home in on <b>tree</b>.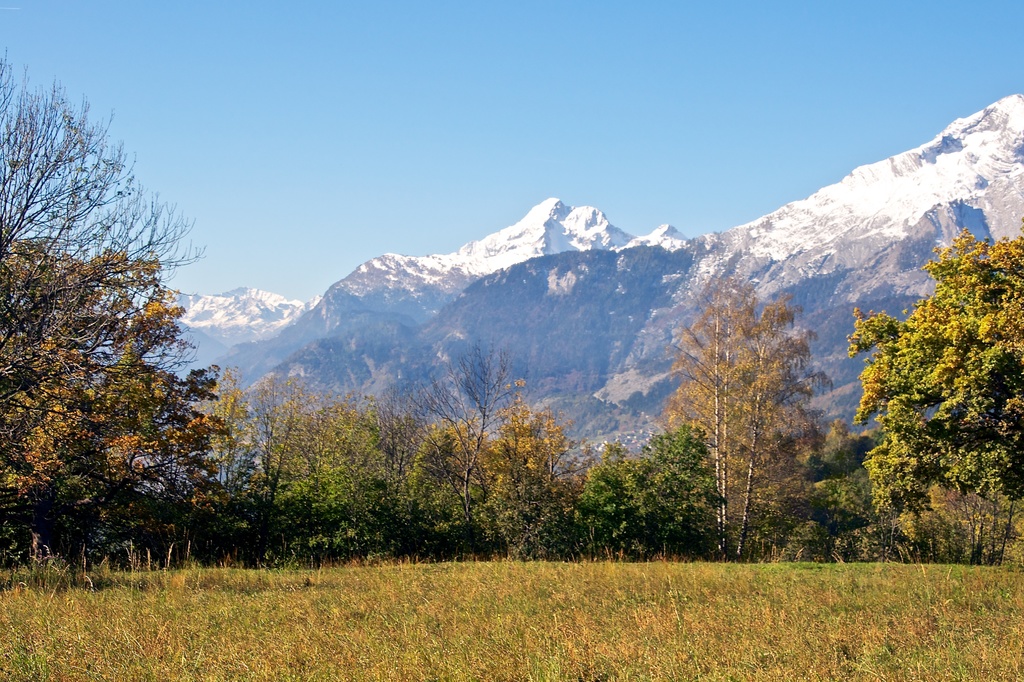
Homed in at pyautogui.locateOnScreen(837, 231, 1023, 560).
